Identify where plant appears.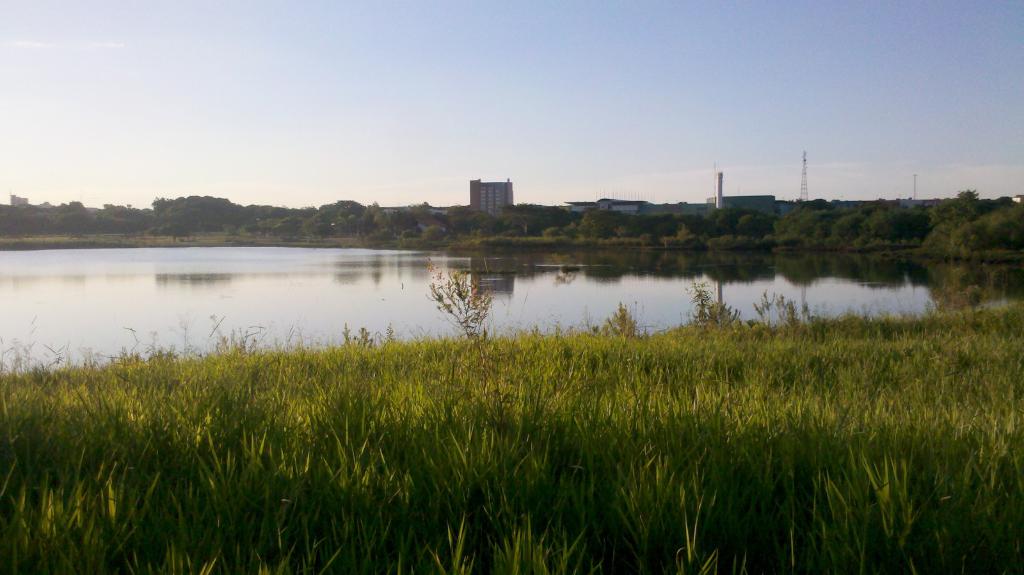
Appears at bbox=[419, 264, 496, 346].
